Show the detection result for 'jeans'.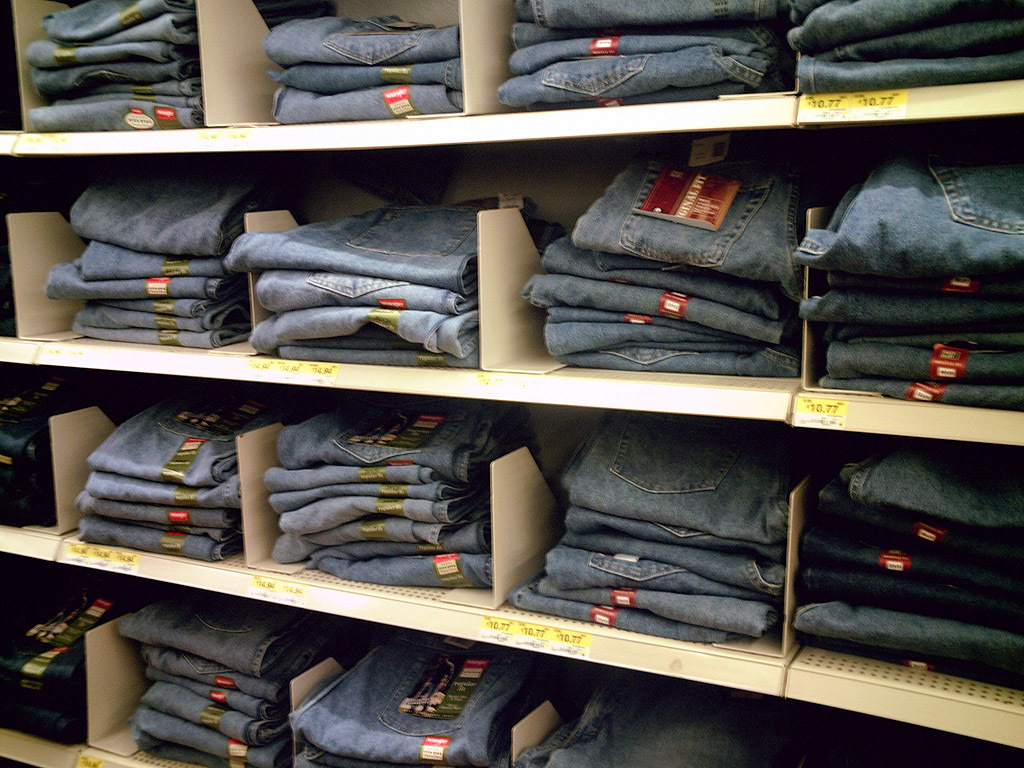
l=567, t=413, r=822, b=531.
